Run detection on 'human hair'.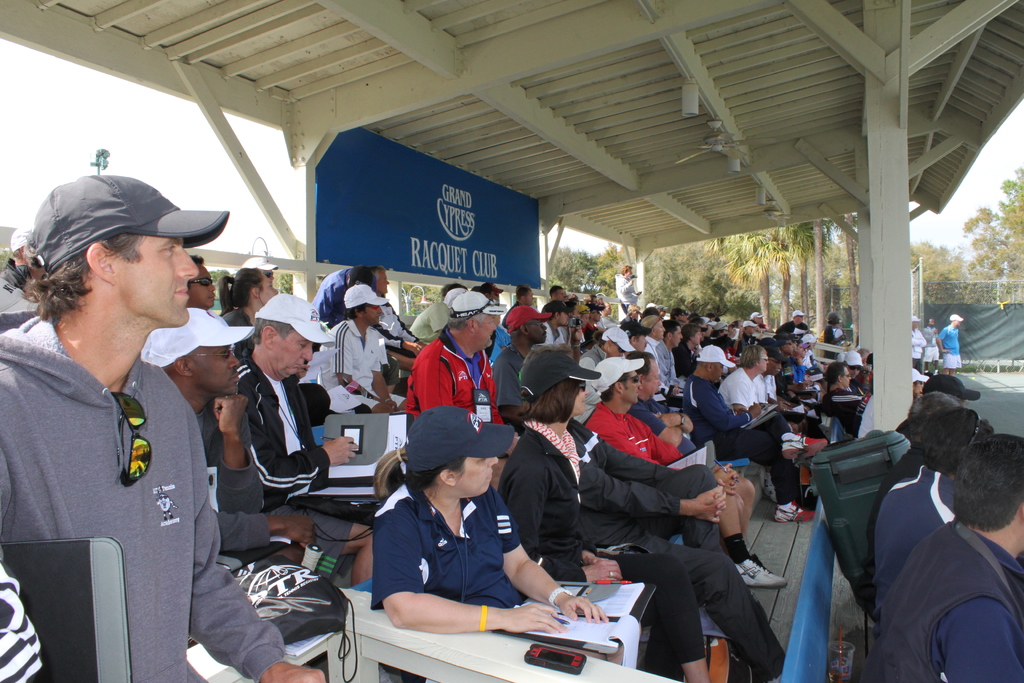
Result: {"x1": 218, "y1": 265, "x2": 268, "y2": 320}.
